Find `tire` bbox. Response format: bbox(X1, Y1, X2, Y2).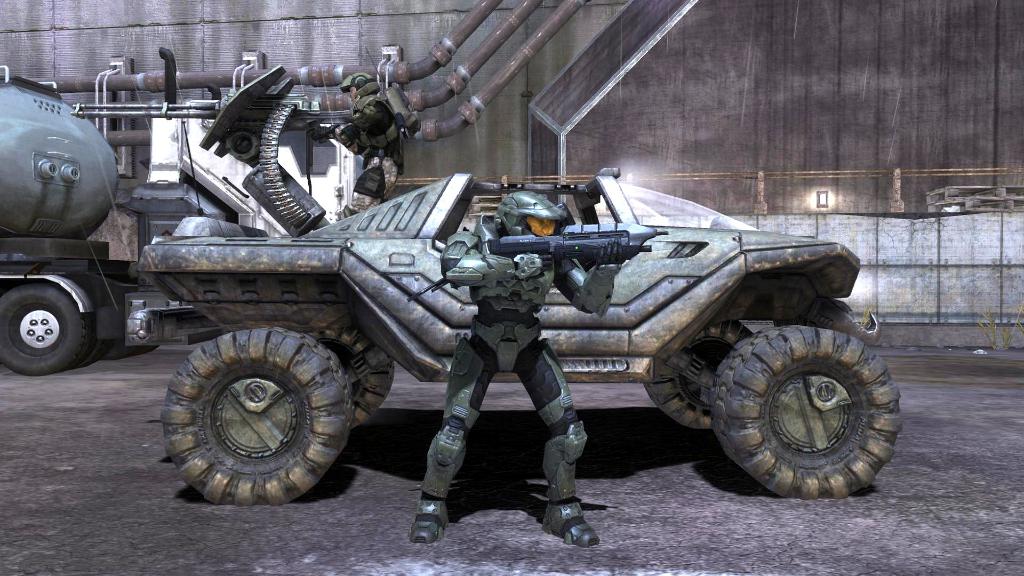
bbox(714, 324, 905, 492).
